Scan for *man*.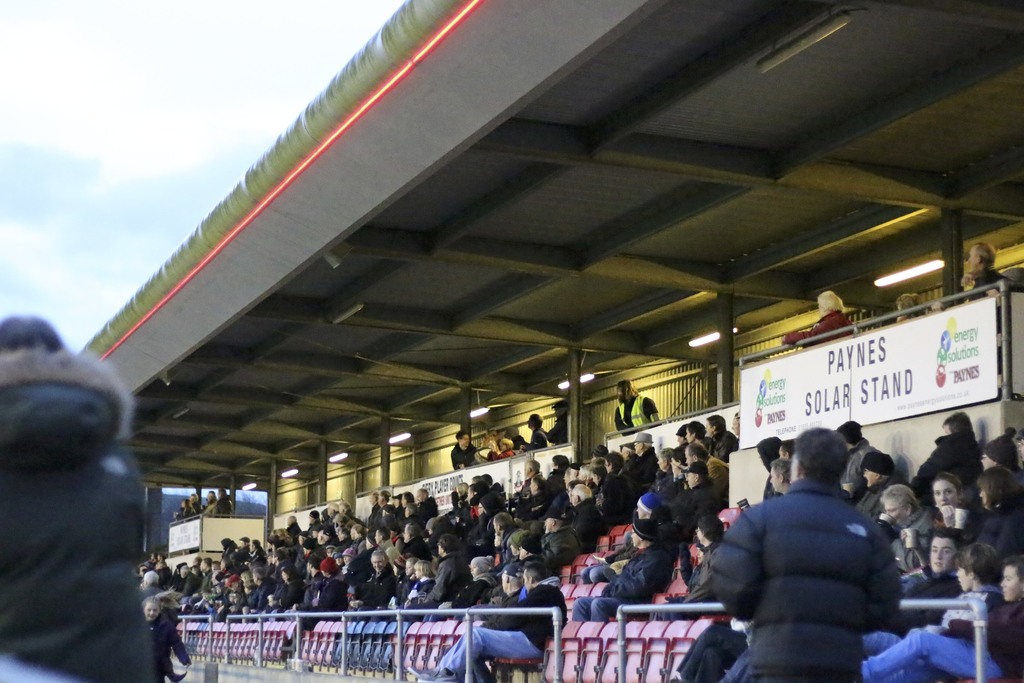
Scan result: <region>685, 443, 729, 497</region>.
